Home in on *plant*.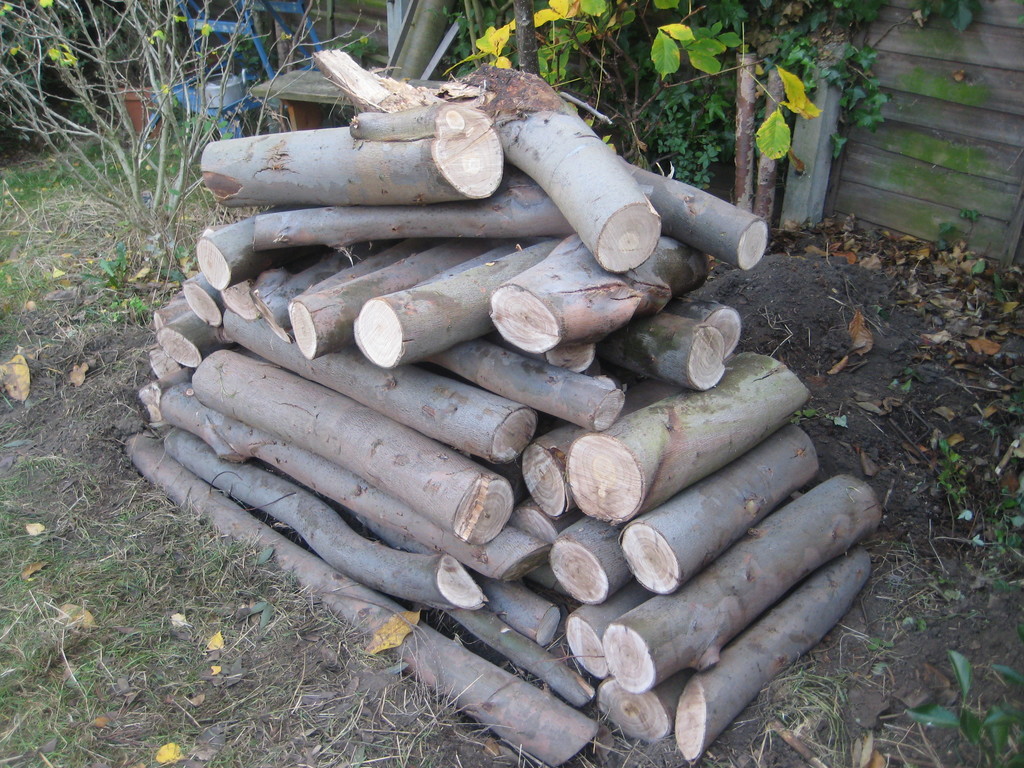
Homed in at [985, 552, 1023, 590].
